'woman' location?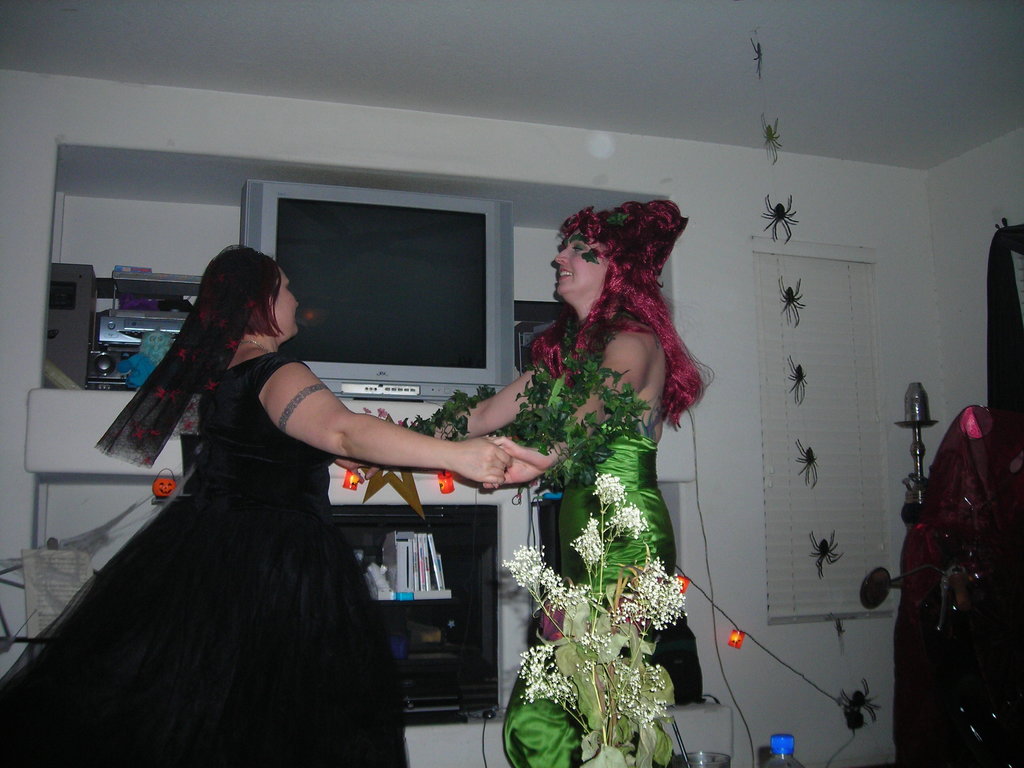
locate(482, 216, 722, 749)
